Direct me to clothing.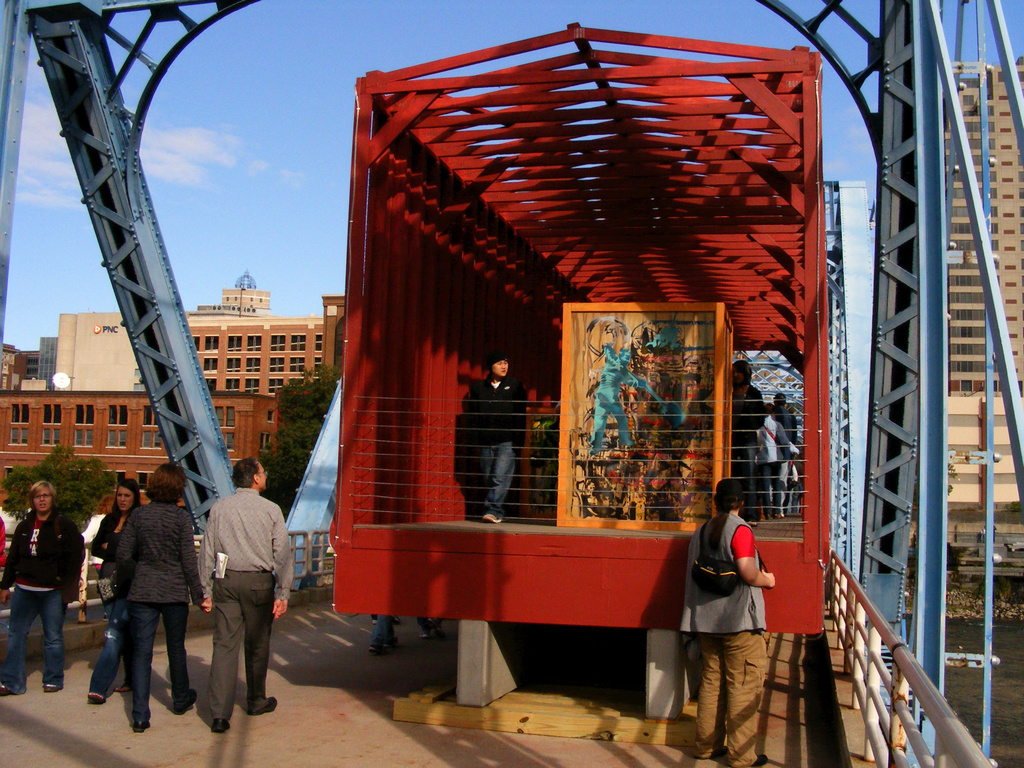
Direction: pyautogui.locateOnScreen(198, 487, 294, 715).
